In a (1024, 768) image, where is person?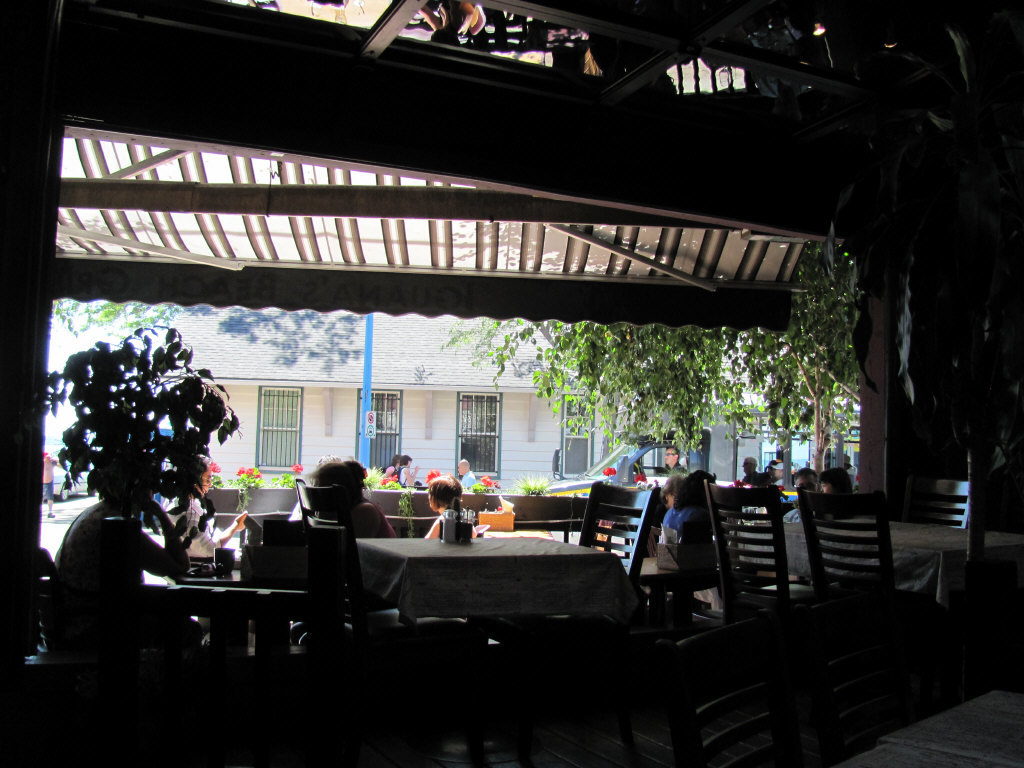
pyautogui.locateOnScreen(393, 453, 425, 485).
